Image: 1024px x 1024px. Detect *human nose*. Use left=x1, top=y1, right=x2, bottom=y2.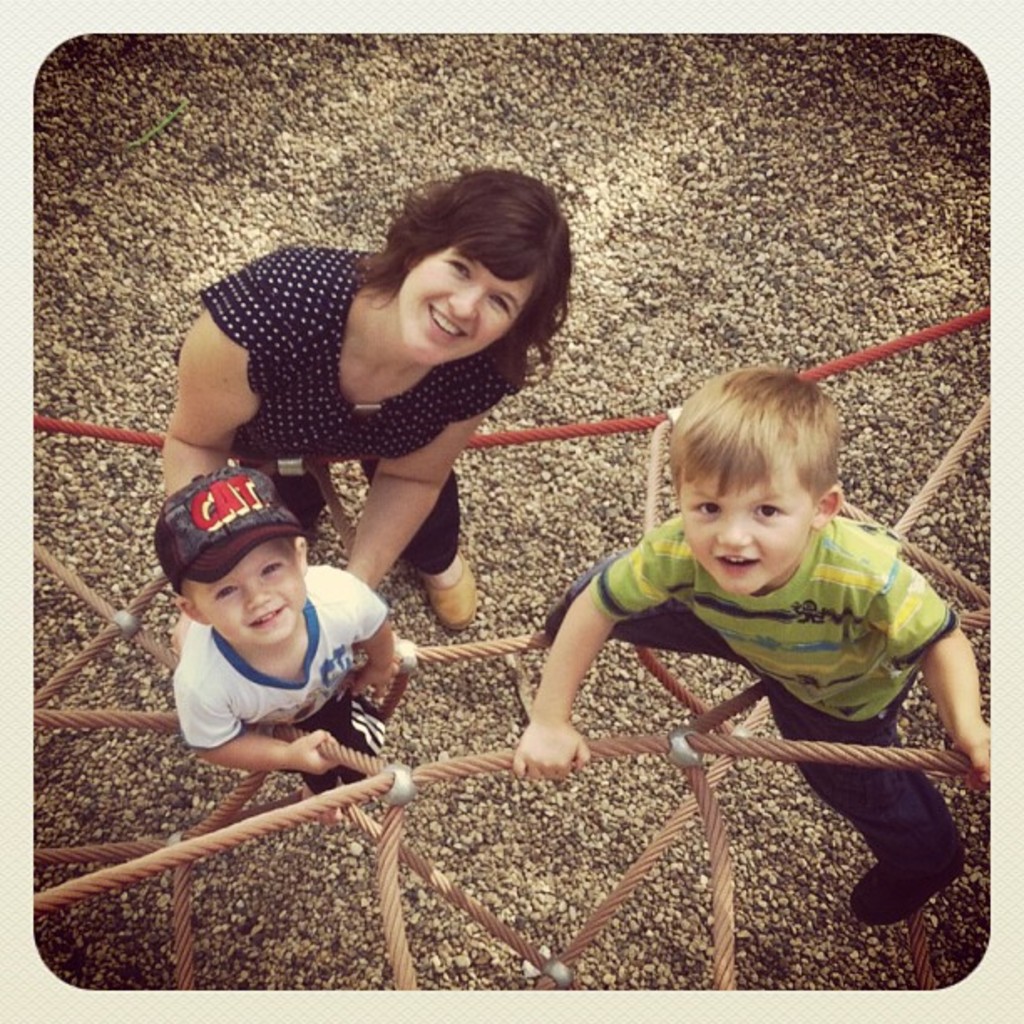
left=450, top=284, right=484, bottom=315.
